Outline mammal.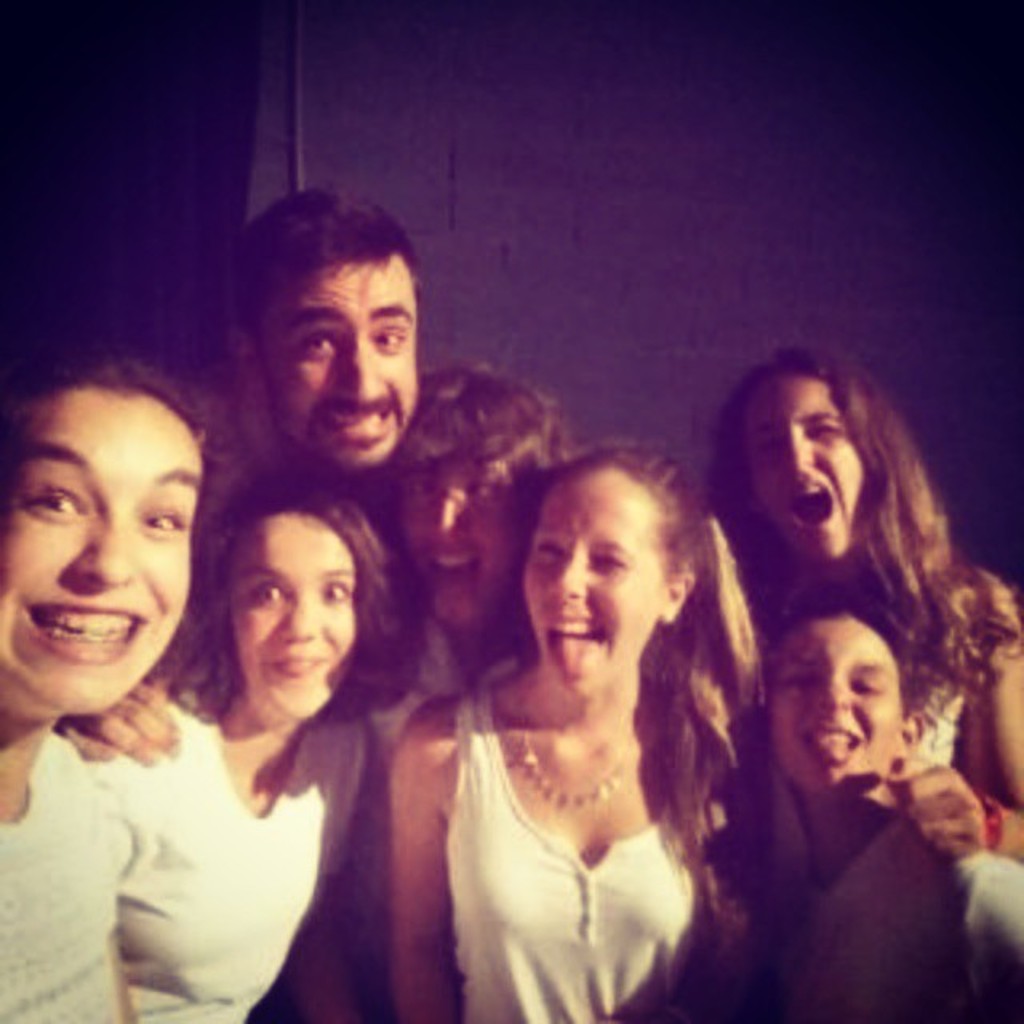
Outline: 0/350/222/1022.
